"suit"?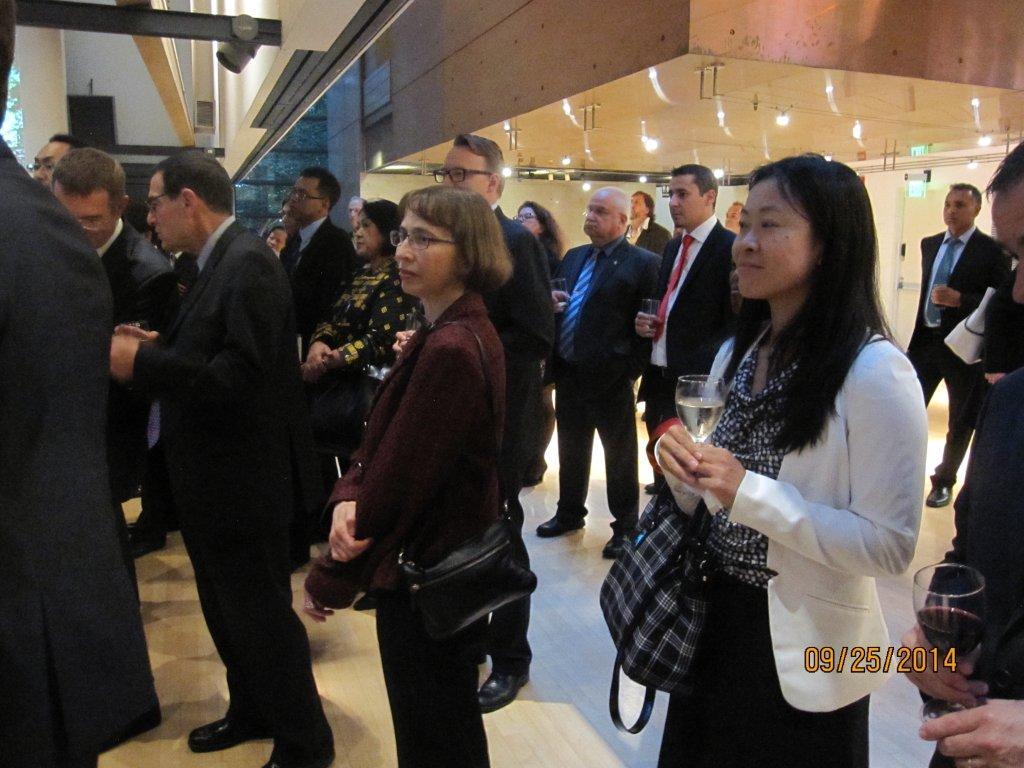
(84, 218, 189, 540)
